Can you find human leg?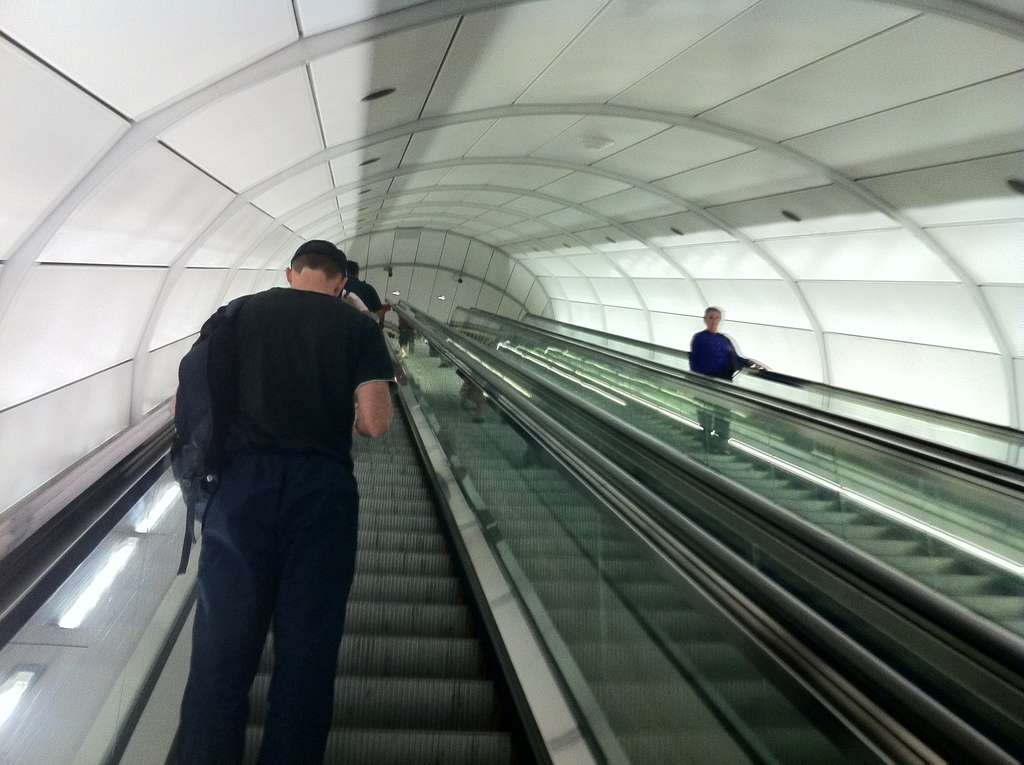
Yes, bounding box: <bbox>692, 391, 717, 443</bbox>.
